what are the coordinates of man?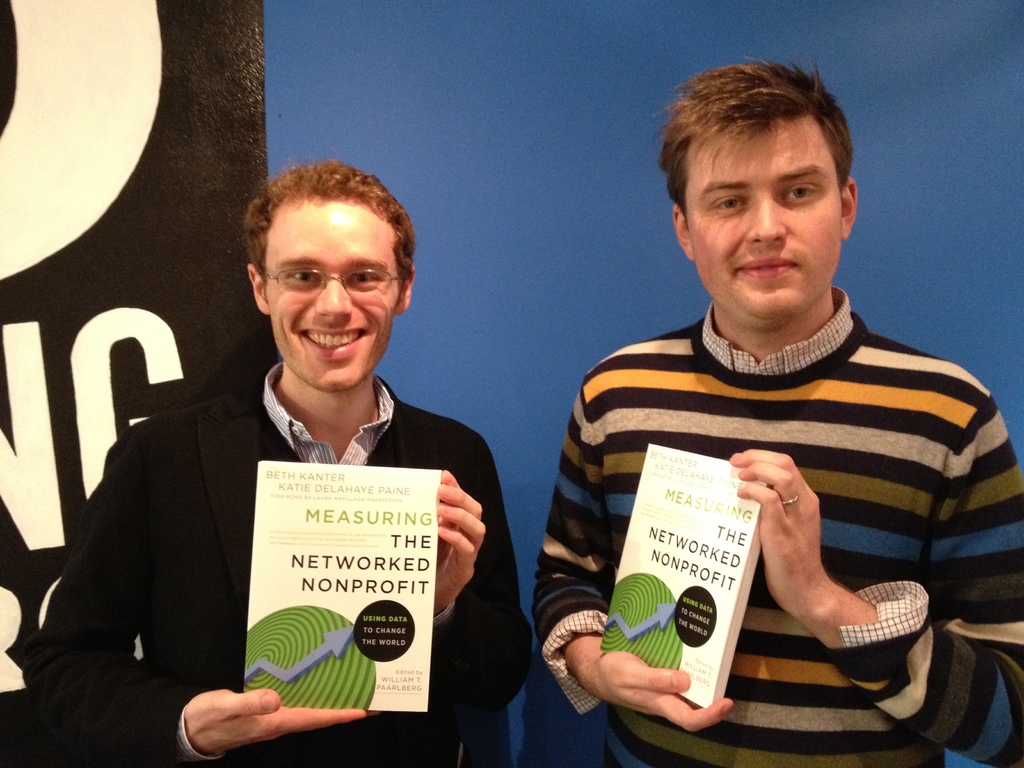
left=74, top=171, right=538, bottom=753.
